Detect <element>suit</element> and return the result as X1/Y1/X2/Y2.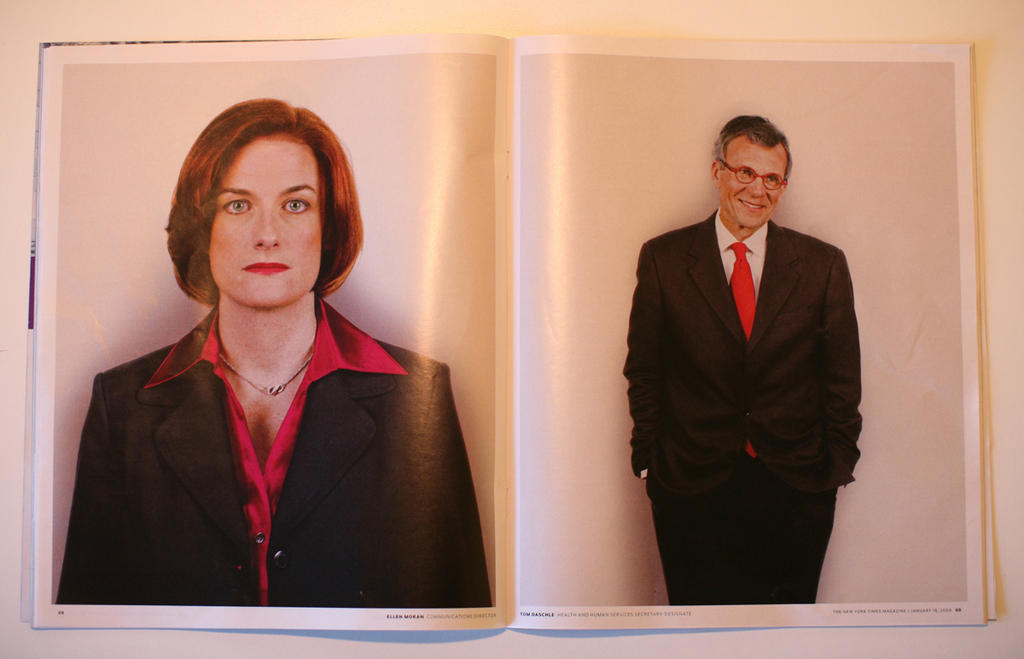
573/147/841/606.
